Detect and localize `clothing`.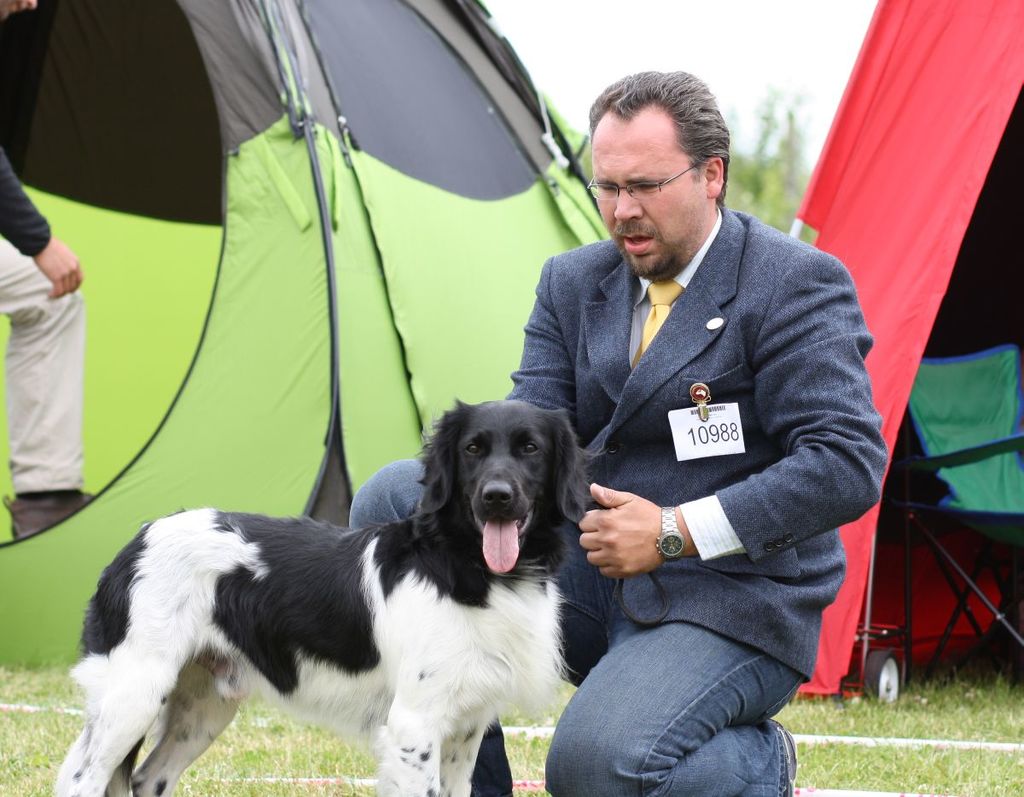
Localized at {"left": 527, "top": 161, "right": 868, "bottom": 770}.
